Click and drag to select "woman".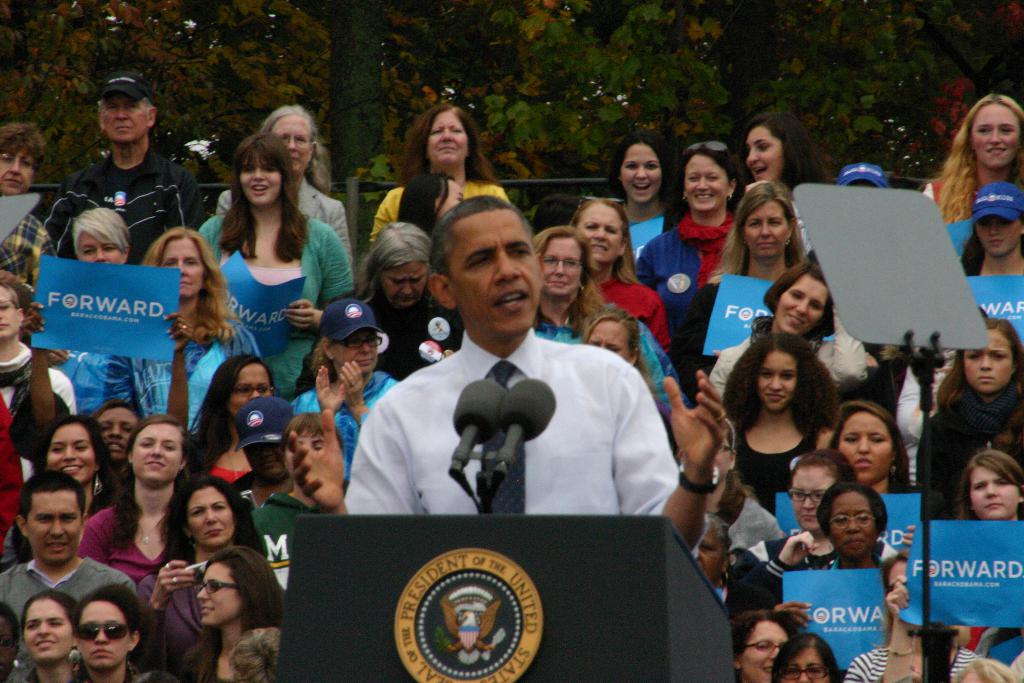
Selection: {"left": 131, "top": 224, "right": 270, "bottom": 436}.
